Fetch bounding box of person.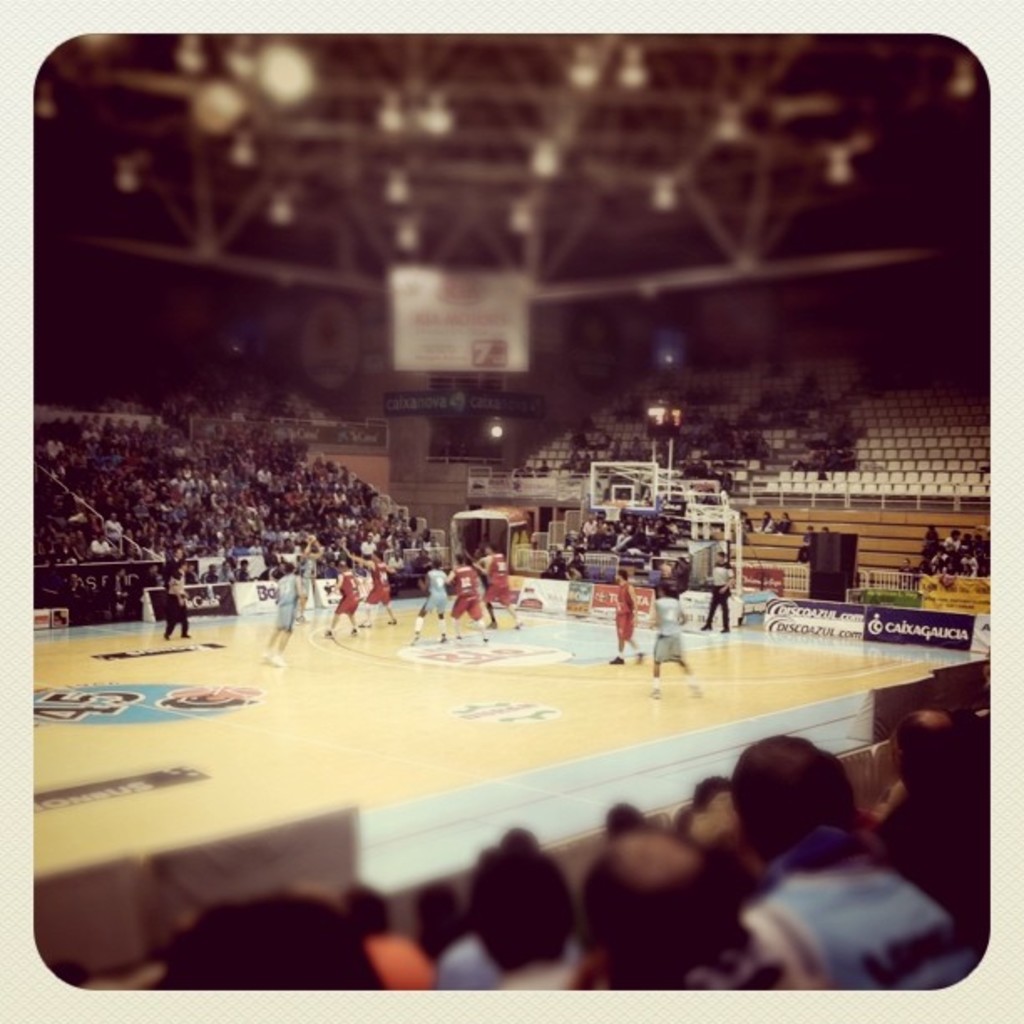
Bbox: {"left": 751, "top": 719, "right": 972, "bottom": 982}.
